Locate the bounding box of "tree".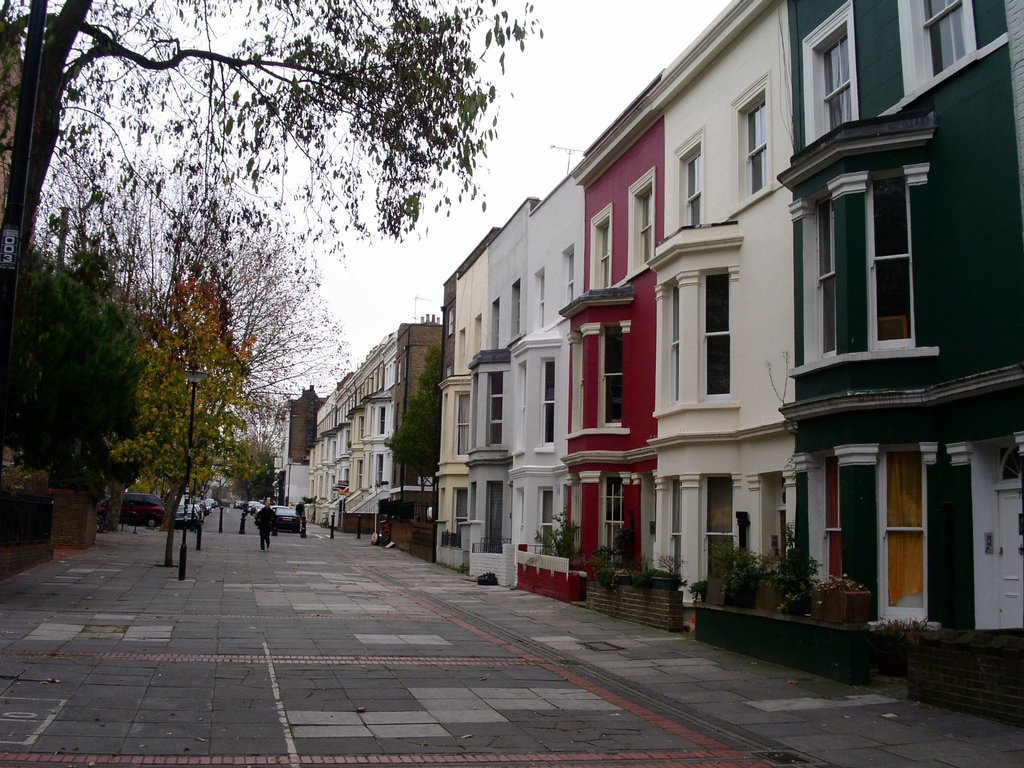
Bounding box: bbox=[0, 0, 564, 312].
